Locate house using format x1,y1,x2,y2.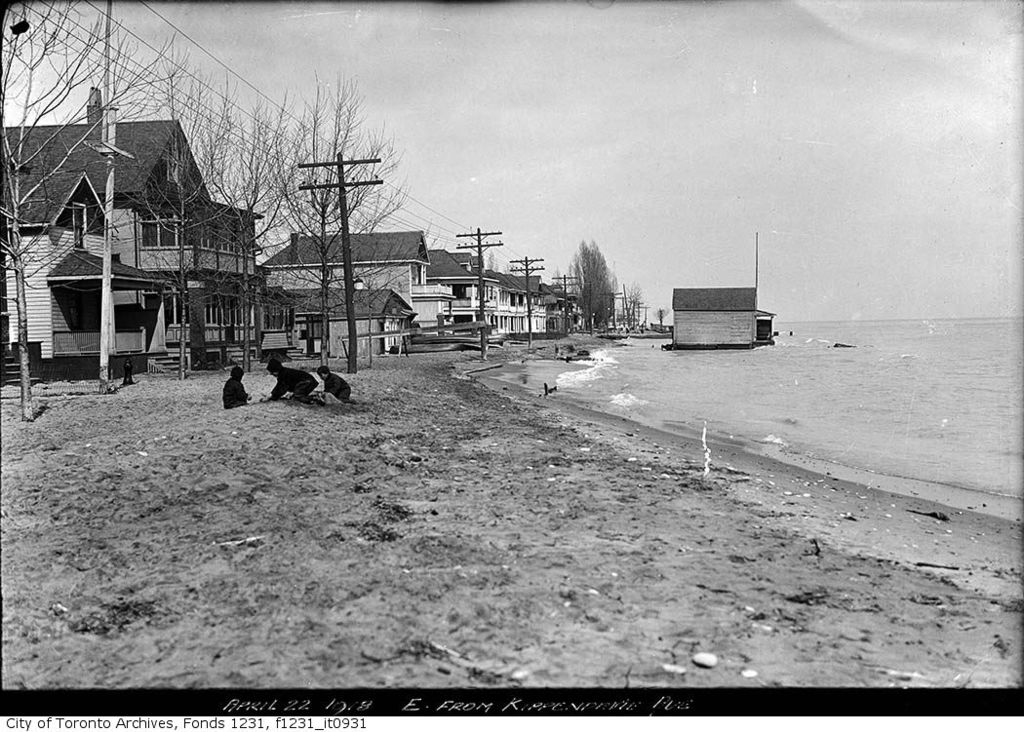
248,228,451,353.
